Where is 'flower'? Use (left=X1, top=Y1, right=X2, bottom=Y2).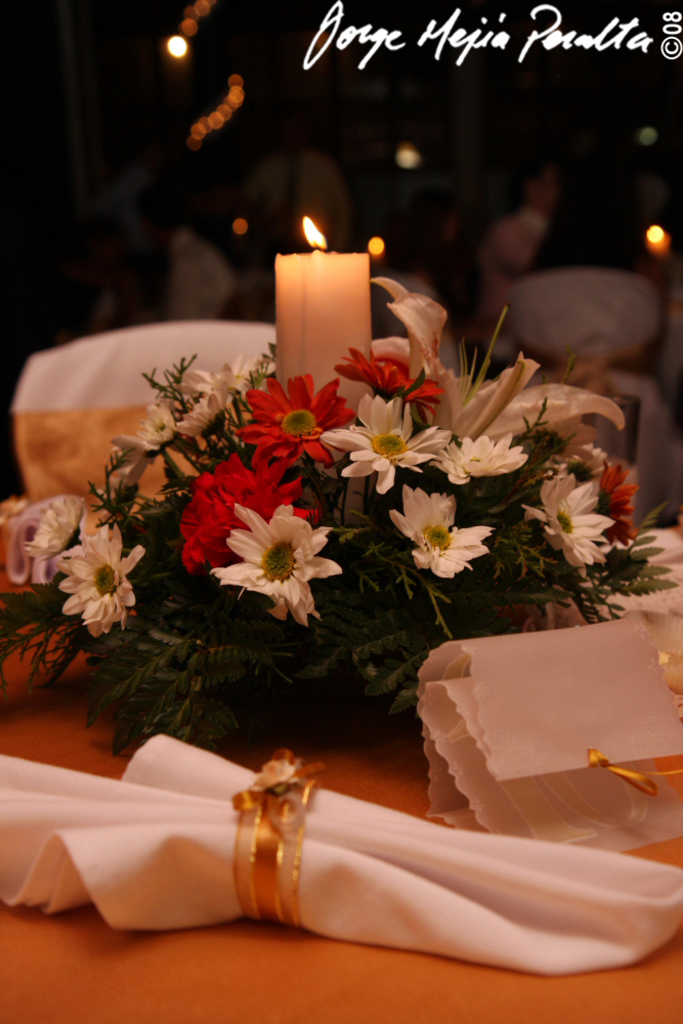
(left=430, top=423, right=522, bottom=483).
